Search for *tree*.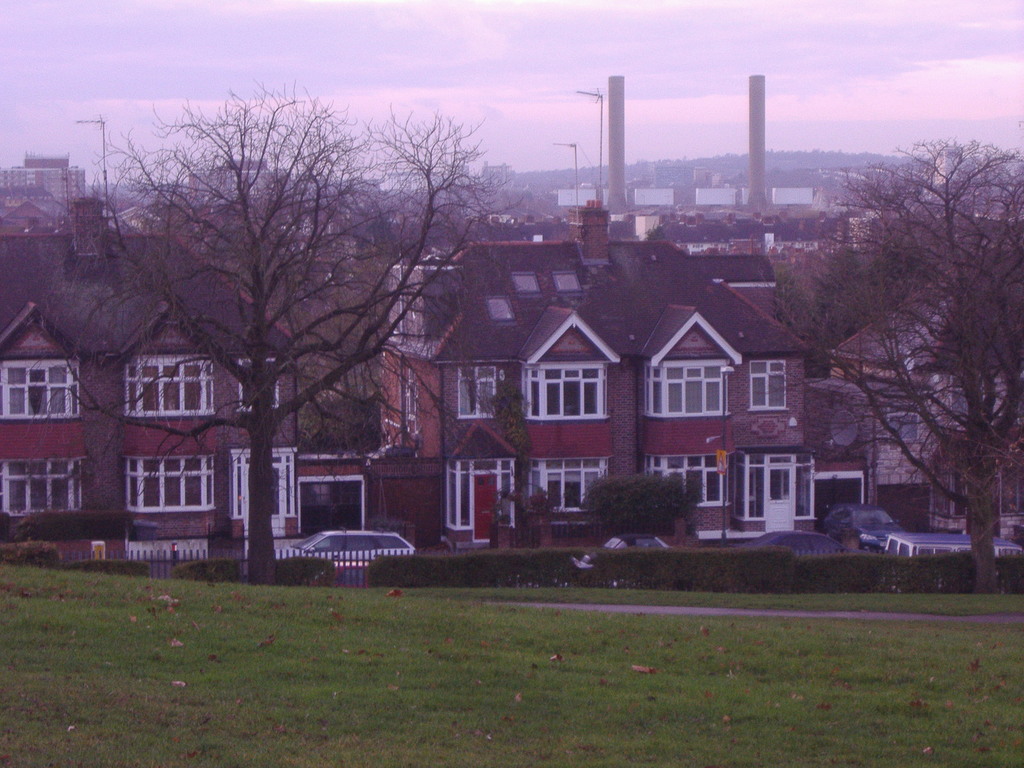
Found at 577, 472, 709, 540.
